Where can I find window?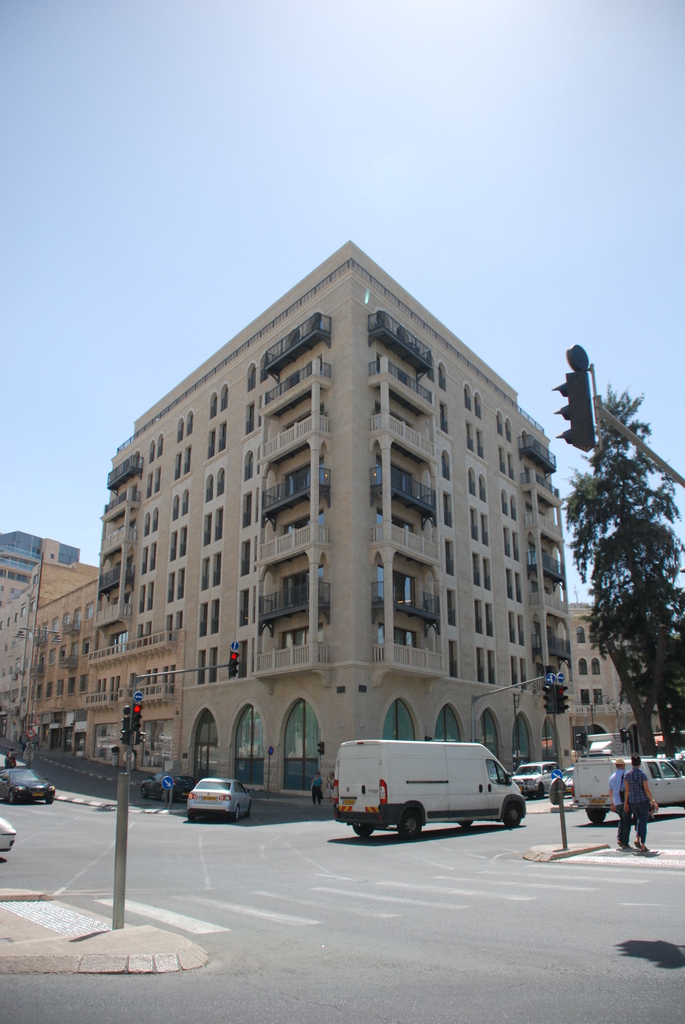
You can find it at {"x1": 482, "y1": 513, "x2": 489, "y2": 545}.
